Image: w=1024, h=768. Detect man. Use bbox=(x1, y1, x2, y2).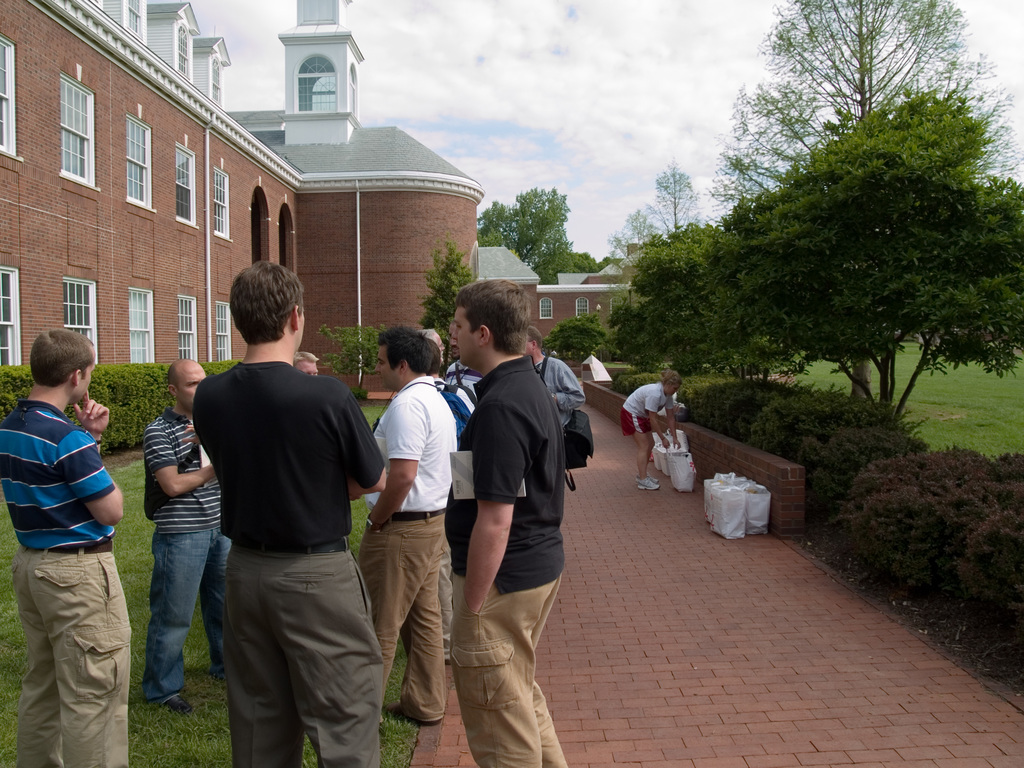
bbox=(451, 274, 567, 767).
